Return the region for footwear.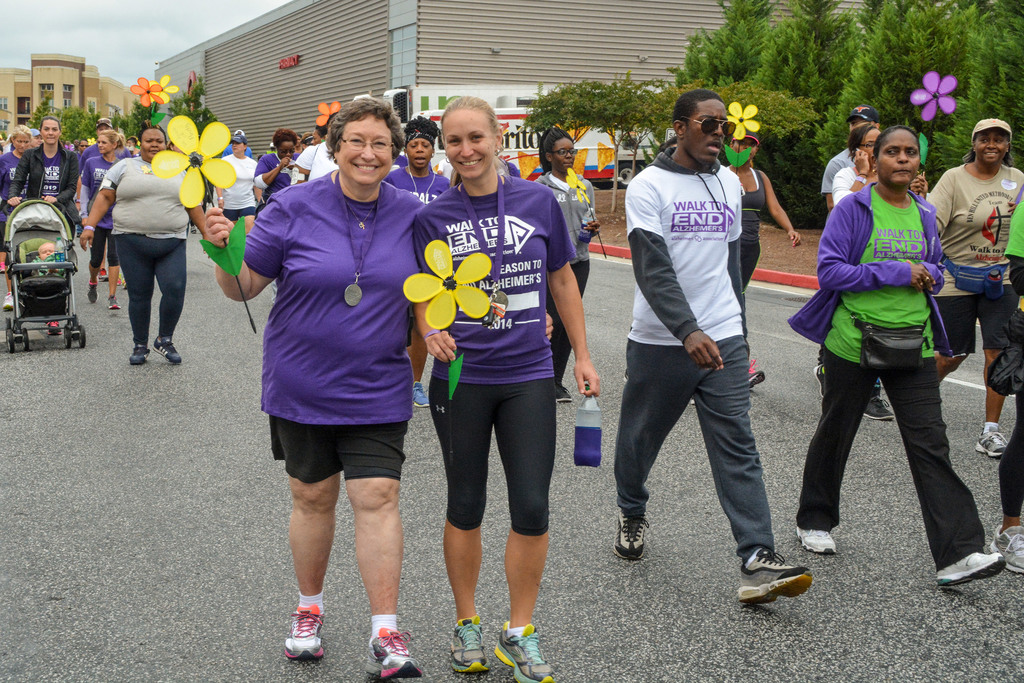
bbox(86, 279, 104, 304).
